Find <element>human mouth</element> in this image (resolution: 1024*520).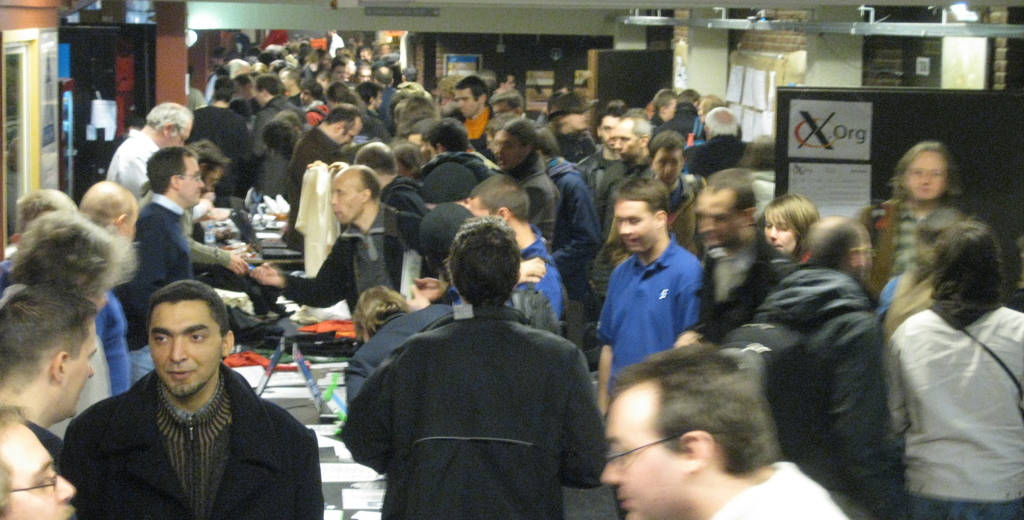
[496,157,504,166].
